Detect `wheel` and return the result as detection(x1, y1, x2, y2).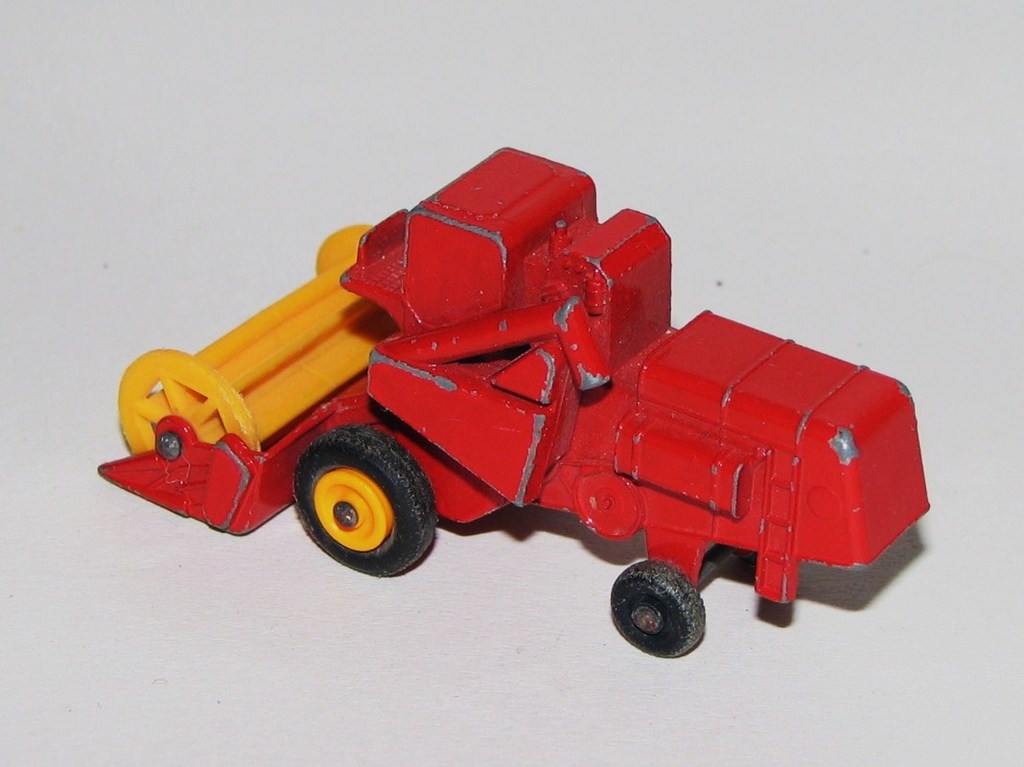
detection(316, 224, 370, 273).
